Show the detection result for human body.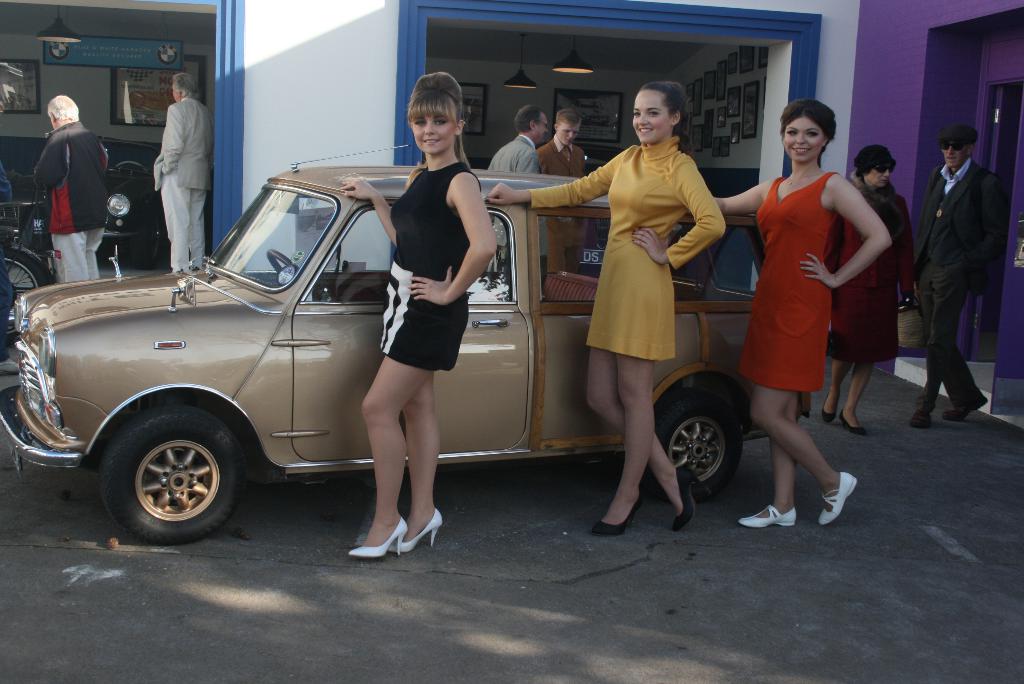
x1=485 y1=110 x2=552 y2=170.
